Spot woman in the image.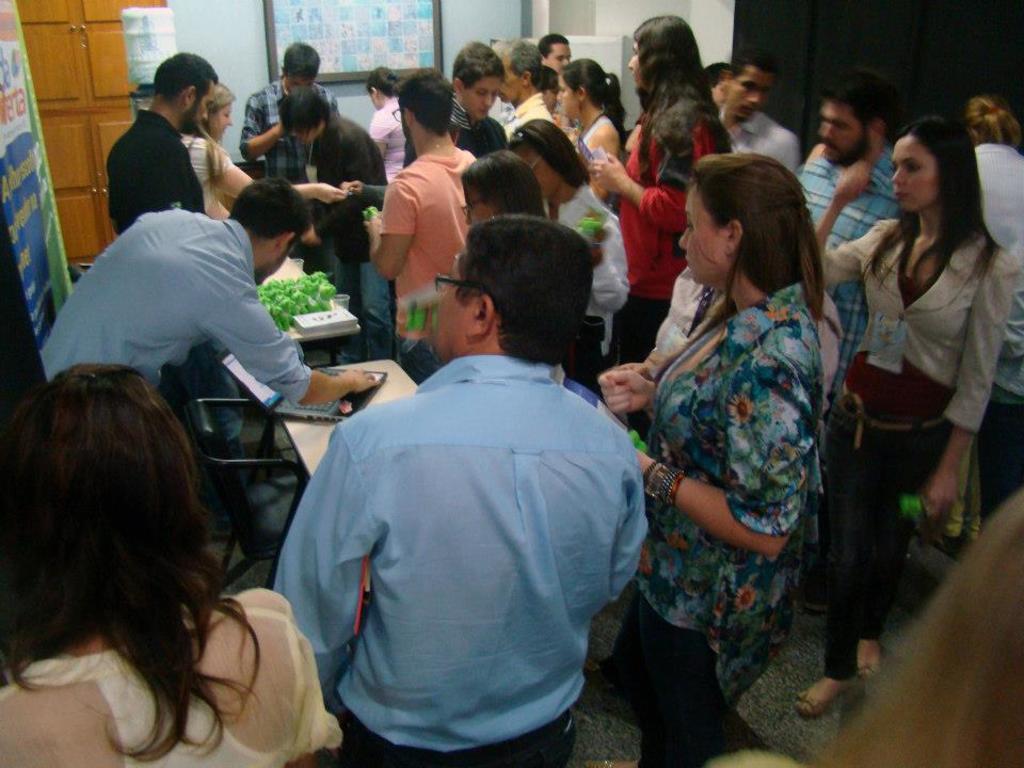
woman found at x1=178 y1=81 x2=351 y2=458.
